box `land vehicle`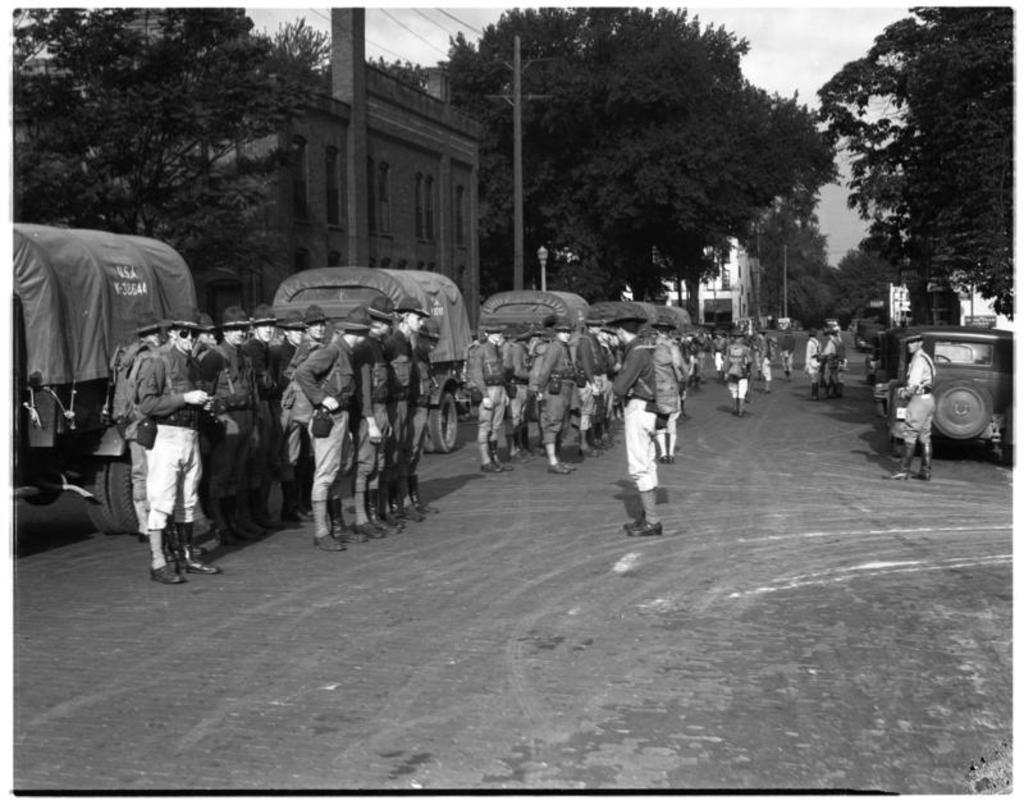
bbox(659, 303, 692, 335)
